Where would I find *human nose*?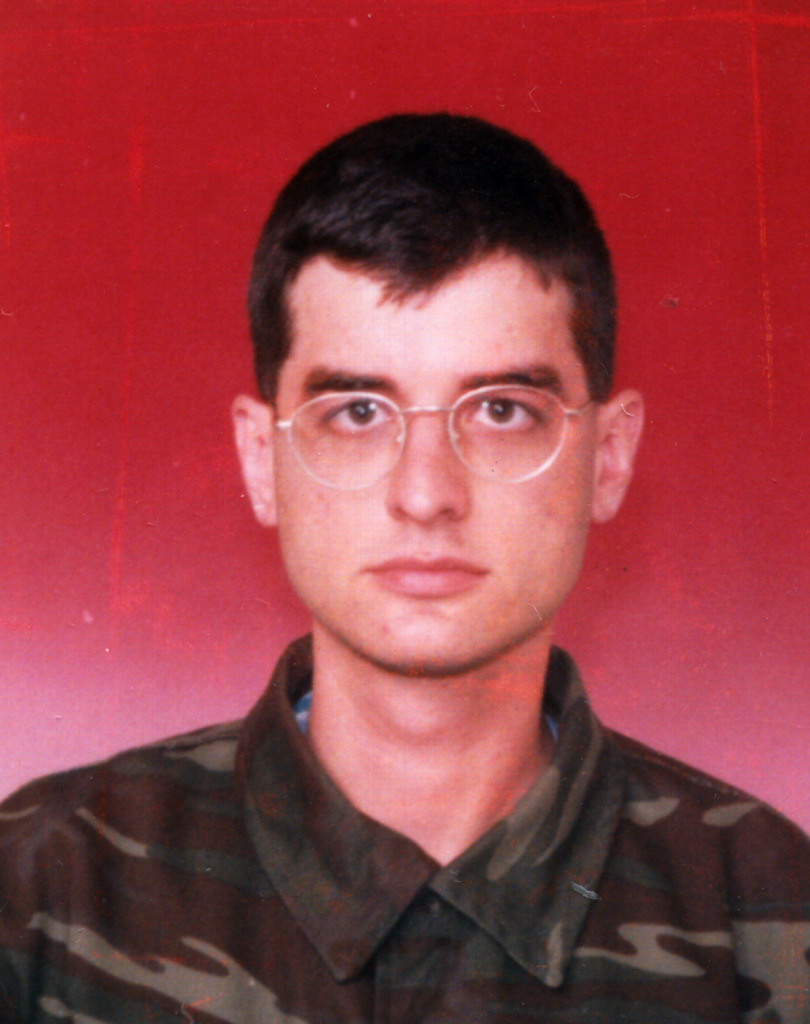
At x1=385, y1=410, x2=476, y2=533.
